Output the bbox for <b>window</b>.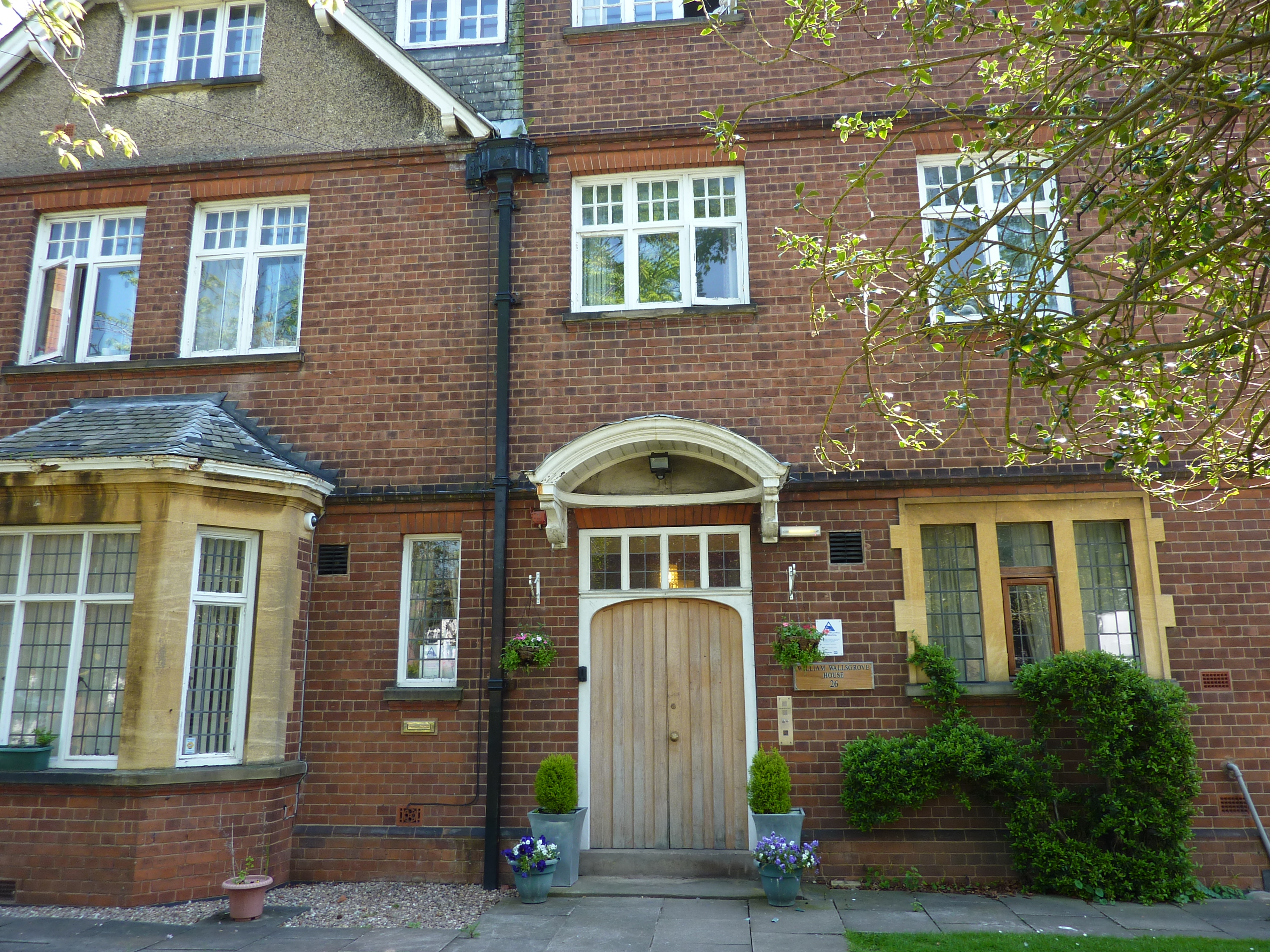
<bbox>58, 57, 107, 124</bbox>.
